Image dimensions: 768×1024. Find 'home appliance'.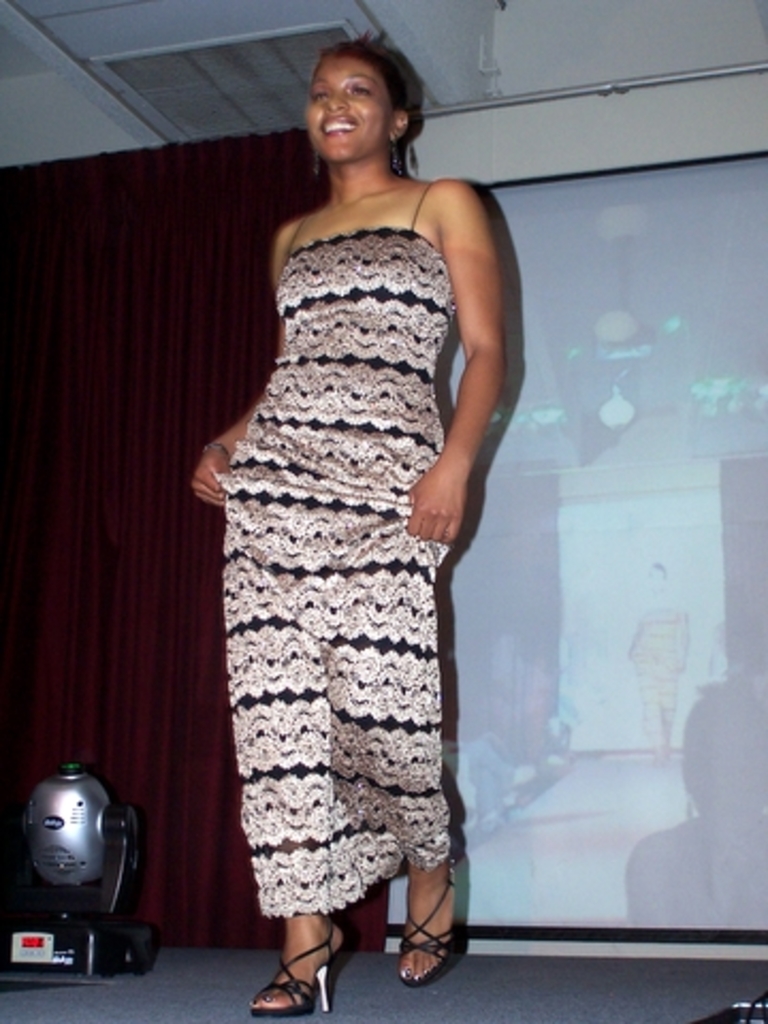
box(11, 764, 143, 971).
